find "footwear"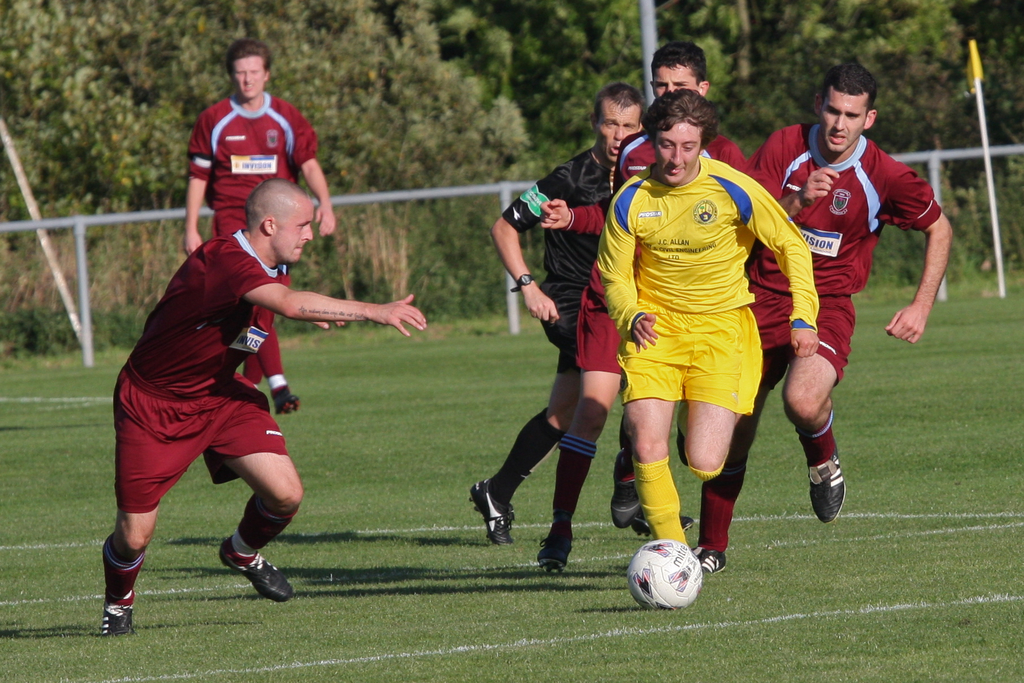
select_region(608, 465, 639, 531)
